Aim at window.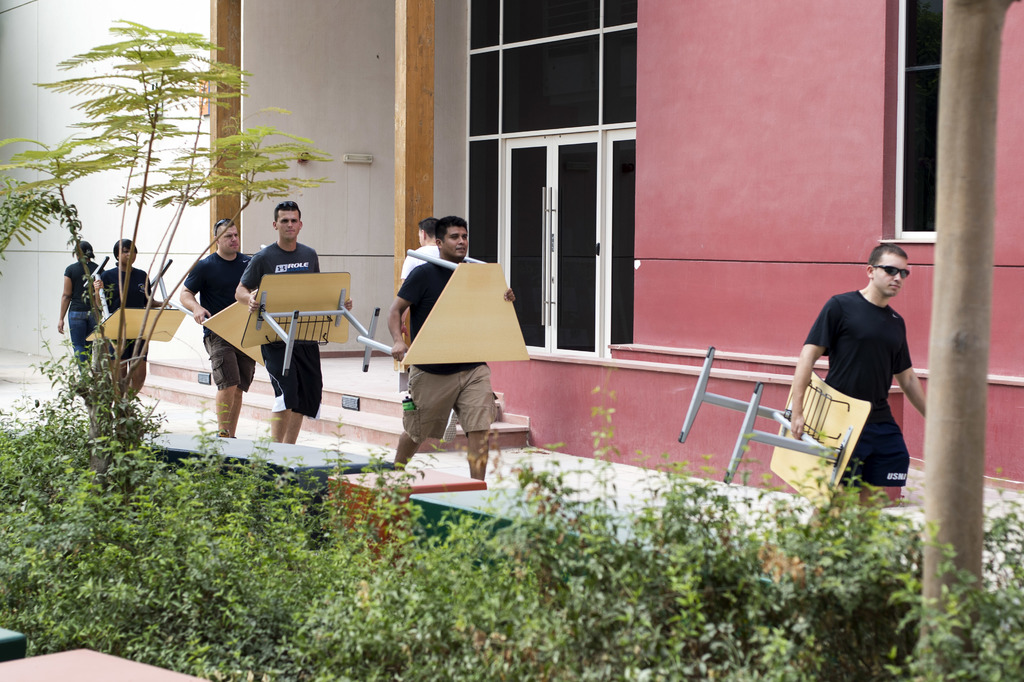
Aimed at (606, 121, 636, 353).
